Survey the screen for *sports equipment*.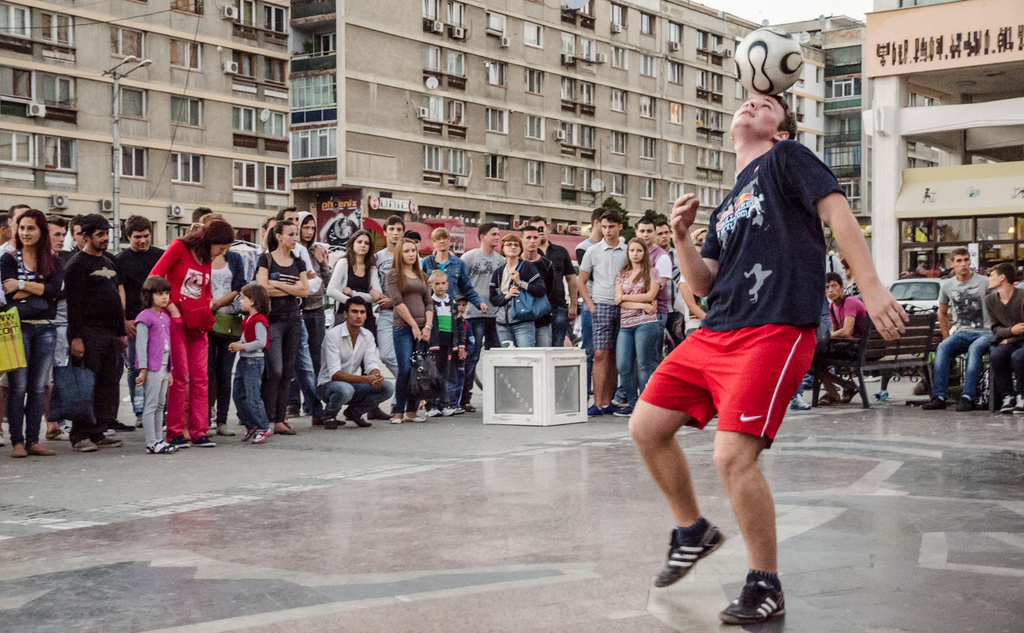
Survey found: 732:25:803:95.
